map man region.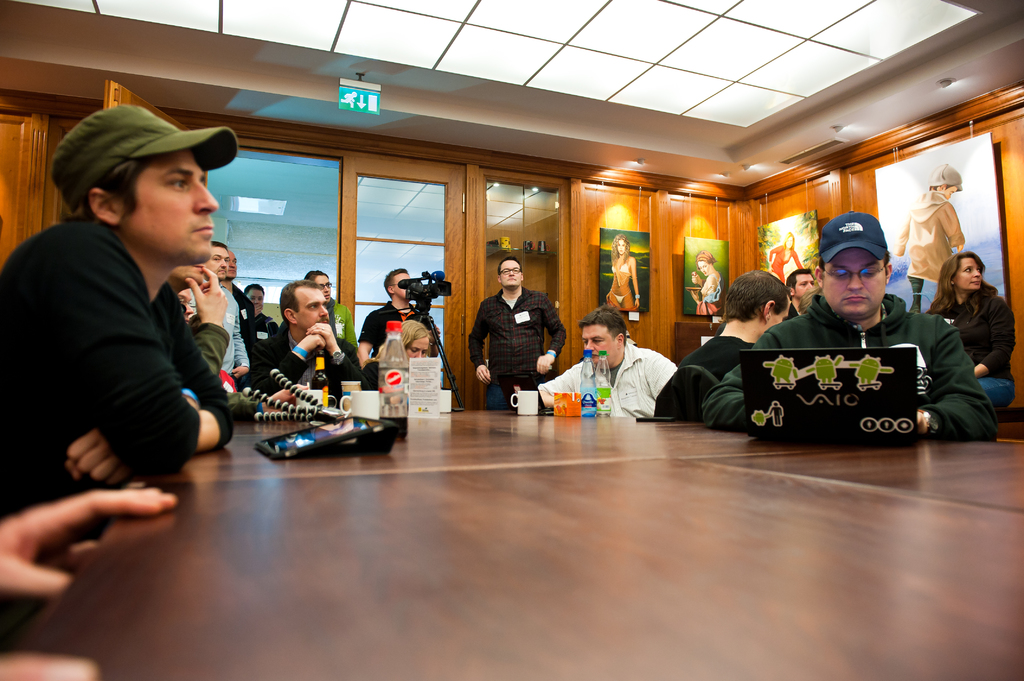
Mapped to [x1=0, y1=108, x2=237, y2=519].
